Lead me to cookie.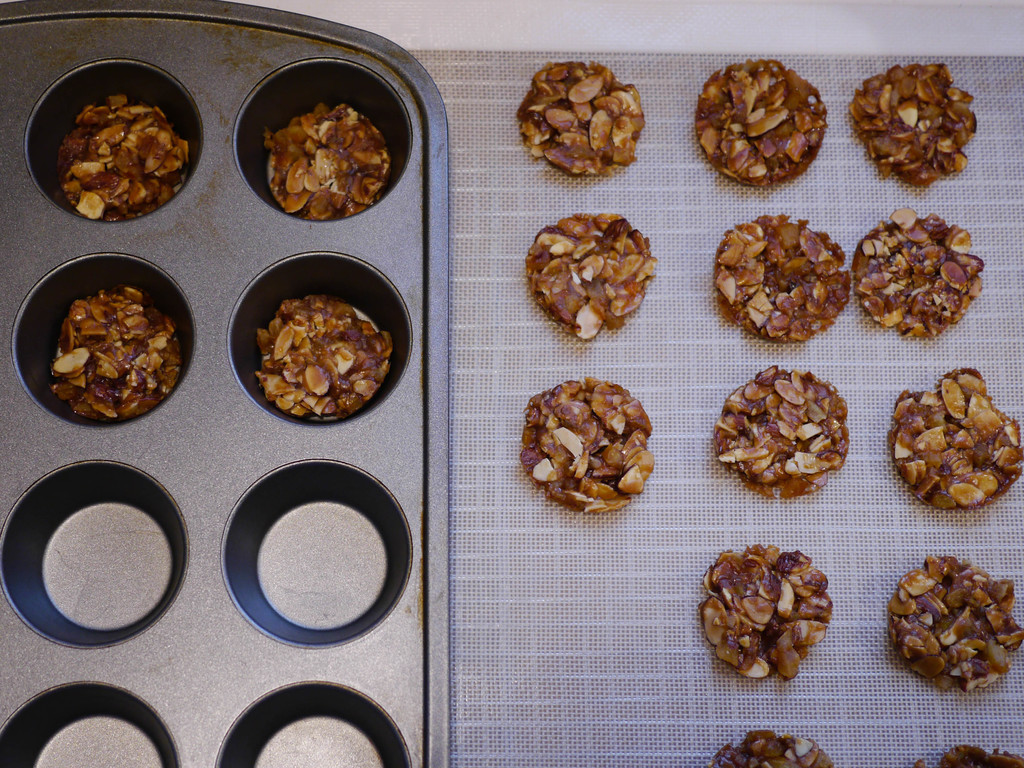
Lead to [52,93,191,221].
